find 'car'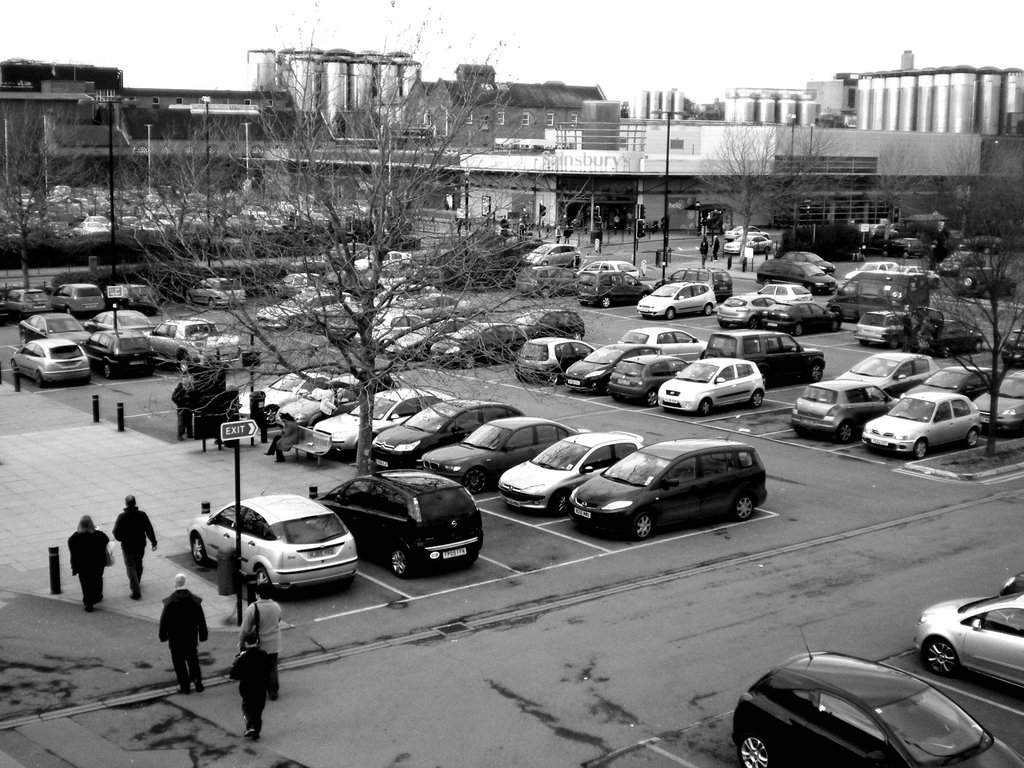
<region>9, 339, 85, 386</region>
